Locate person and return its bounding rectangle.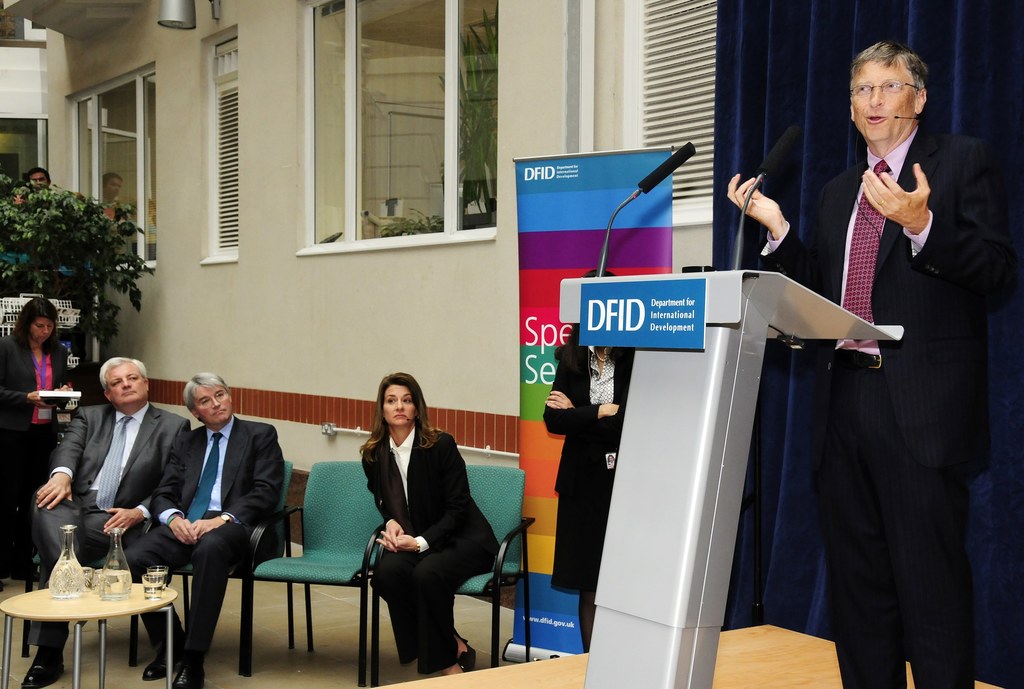
l=29, t=352, r=196, b=688.
